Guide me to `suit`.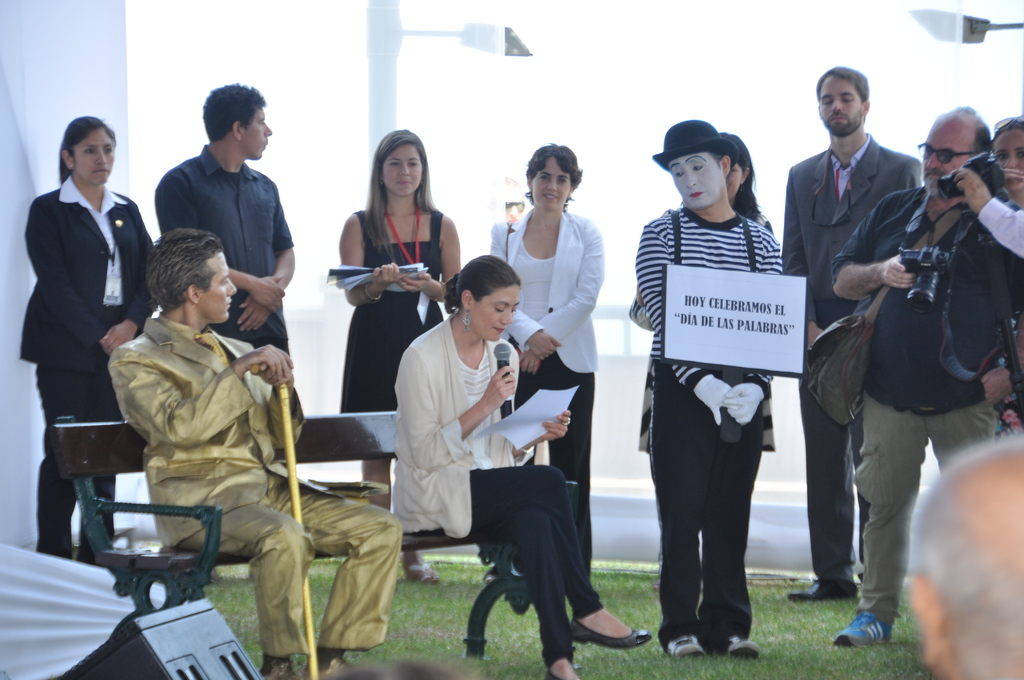
Guidance: detection(781, 131, 921, 587).
